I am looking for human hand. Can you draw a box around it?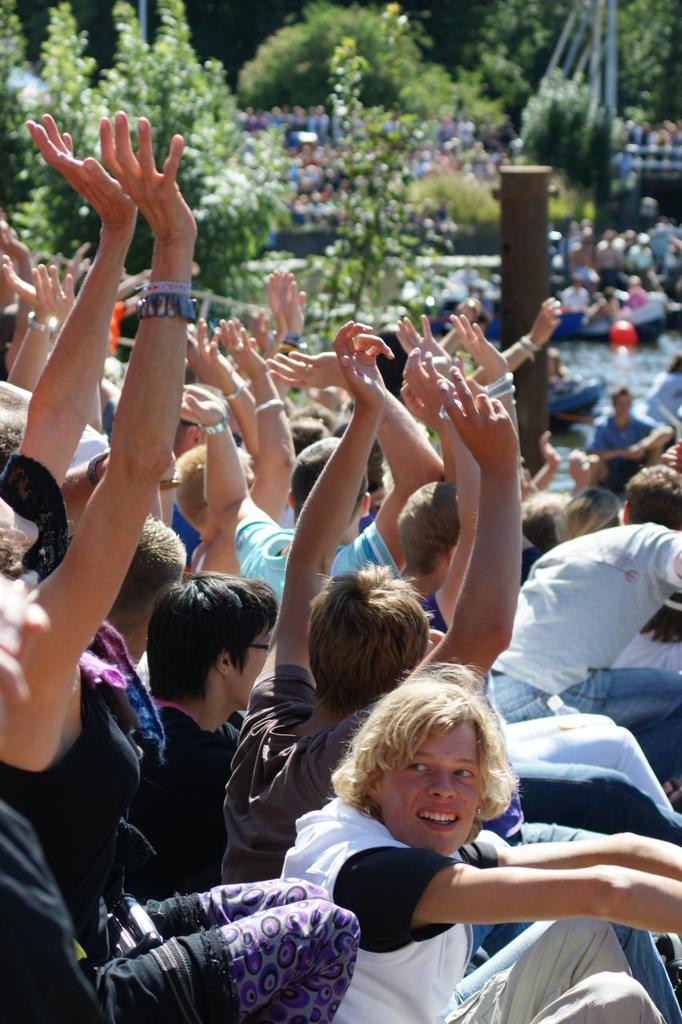
Sure, the bounding box is bbox=[0, 251, 42, 308].
